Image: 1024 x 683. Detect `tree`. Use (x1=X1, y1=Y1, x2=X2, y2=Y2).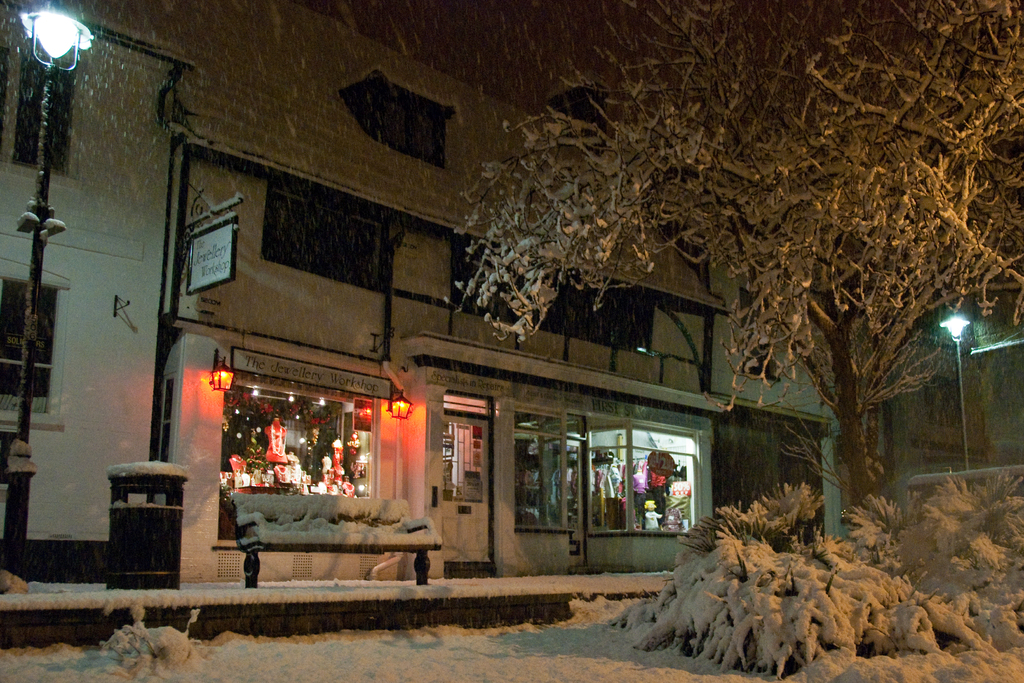
(x1=429, y1=0, x2=1023, y2=614).
